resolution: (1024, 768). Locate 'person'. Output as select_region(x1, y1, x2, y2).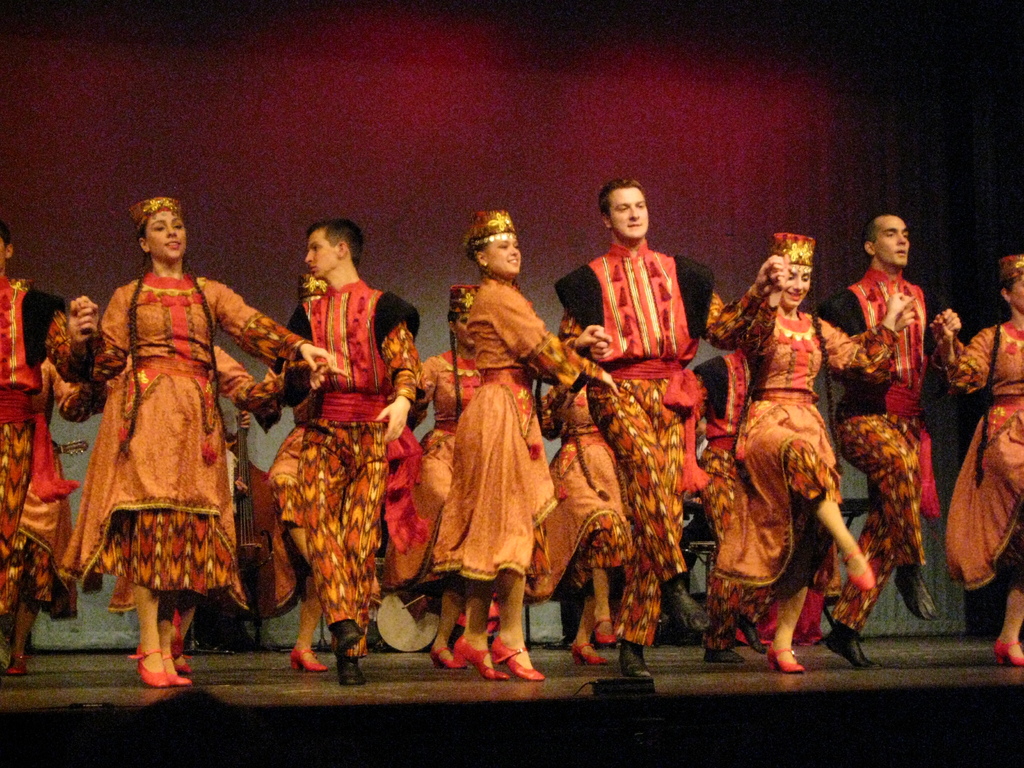
select_region(406, 279, 484, 669).
